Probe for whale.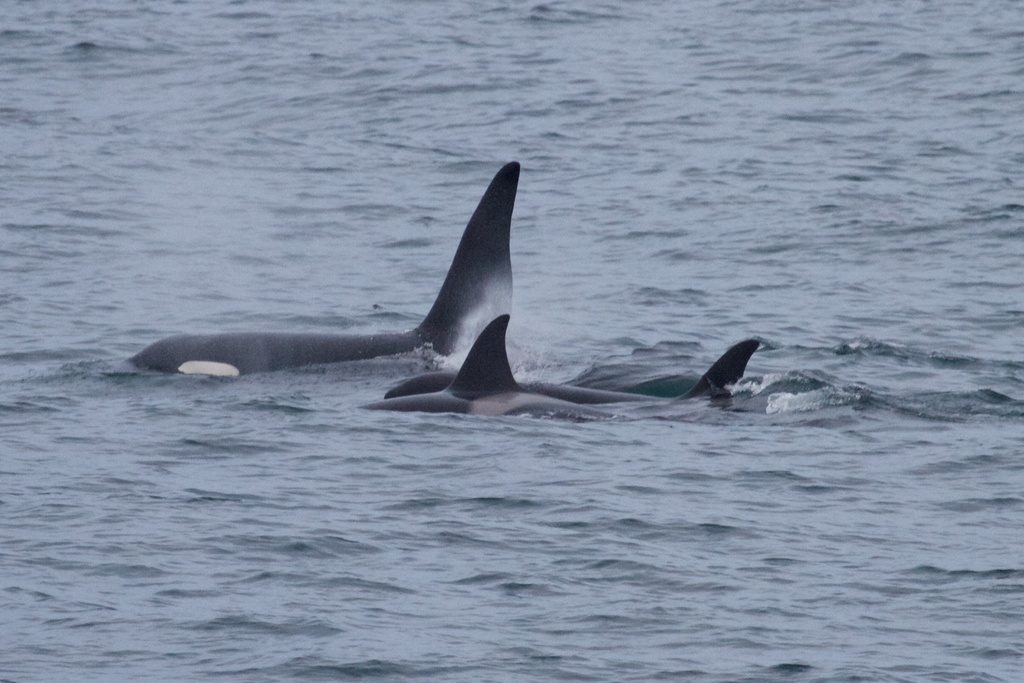
Probe result: {"x1": 385, "y1": 338, "x2": 757, "y2": 404}.
